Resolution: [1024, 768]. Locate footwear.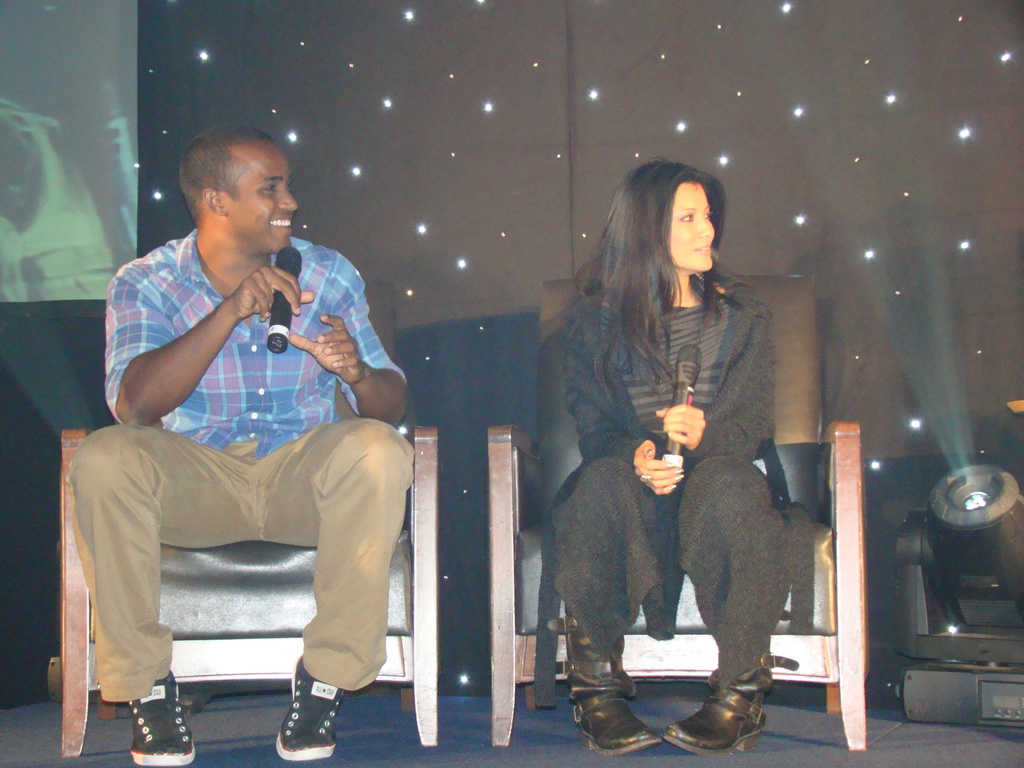
pyautogui.locateOnScreen(124, 669, 196, 764).
